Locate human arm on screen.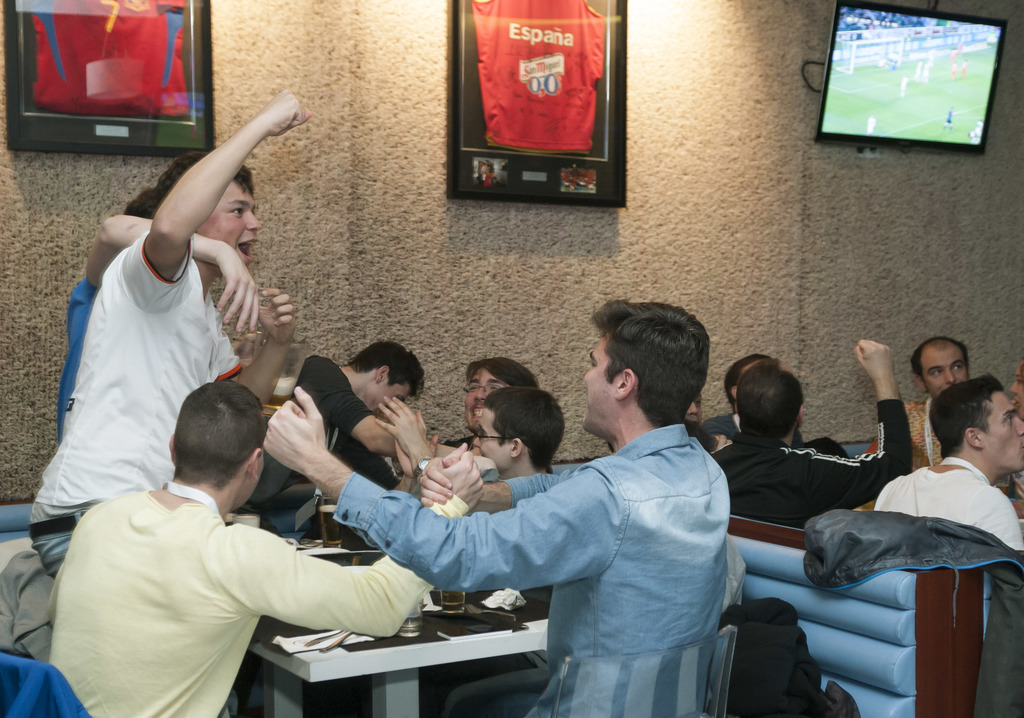
On screen at (left=372, top=393, right=437, bottom=497).
